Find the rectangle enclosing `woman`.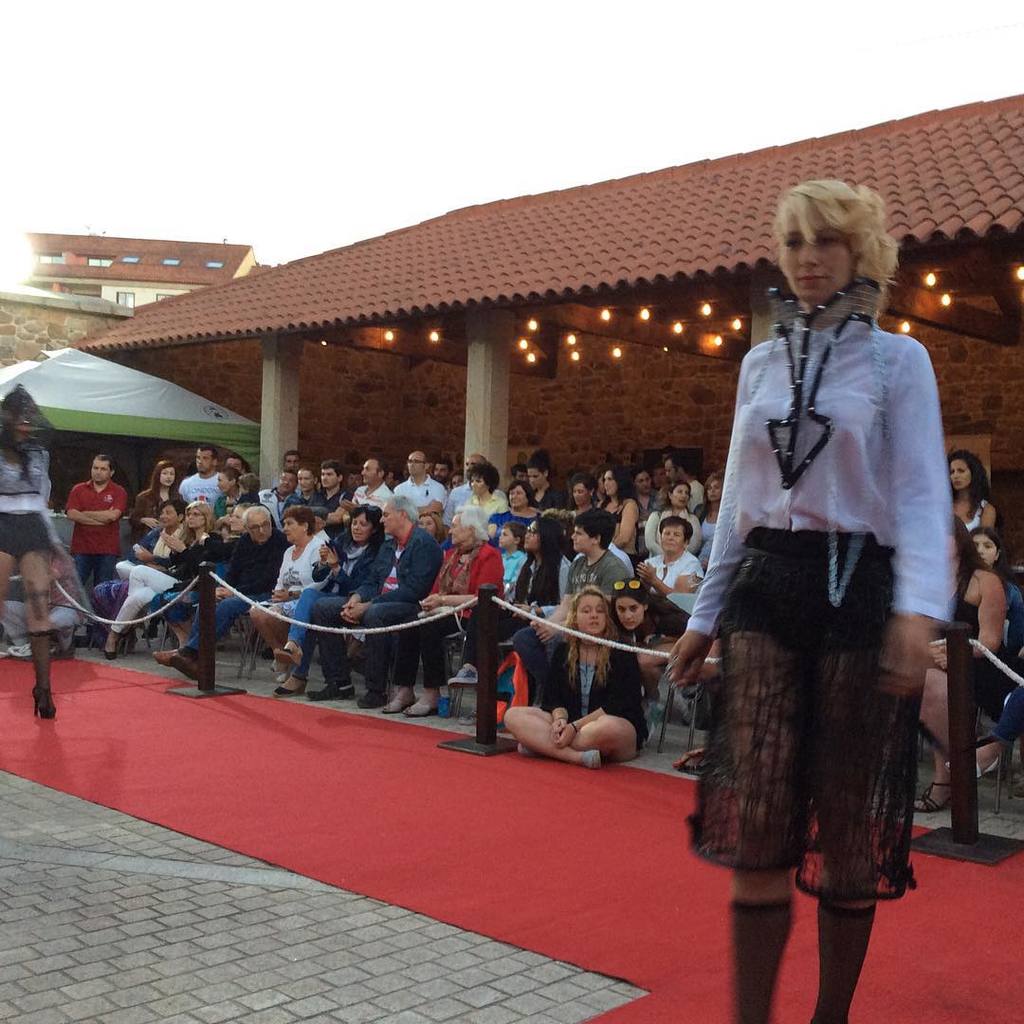
x1=246, y1=508, x2=335, y2=676.
